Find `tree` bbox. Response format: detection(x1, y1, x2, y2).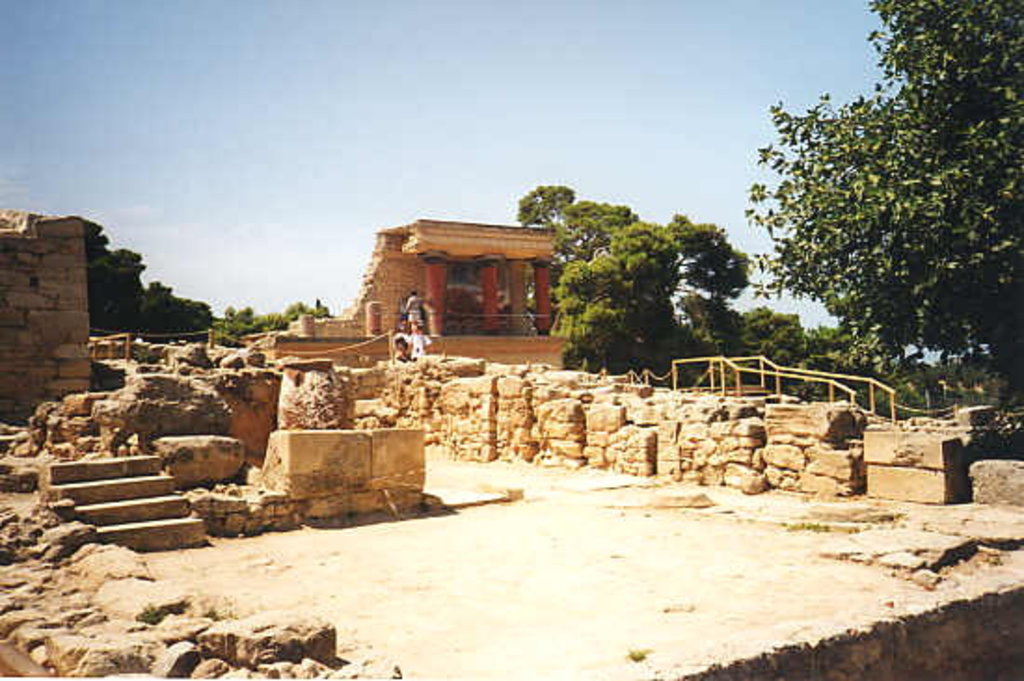
detection(501, 186, 655, 279).
